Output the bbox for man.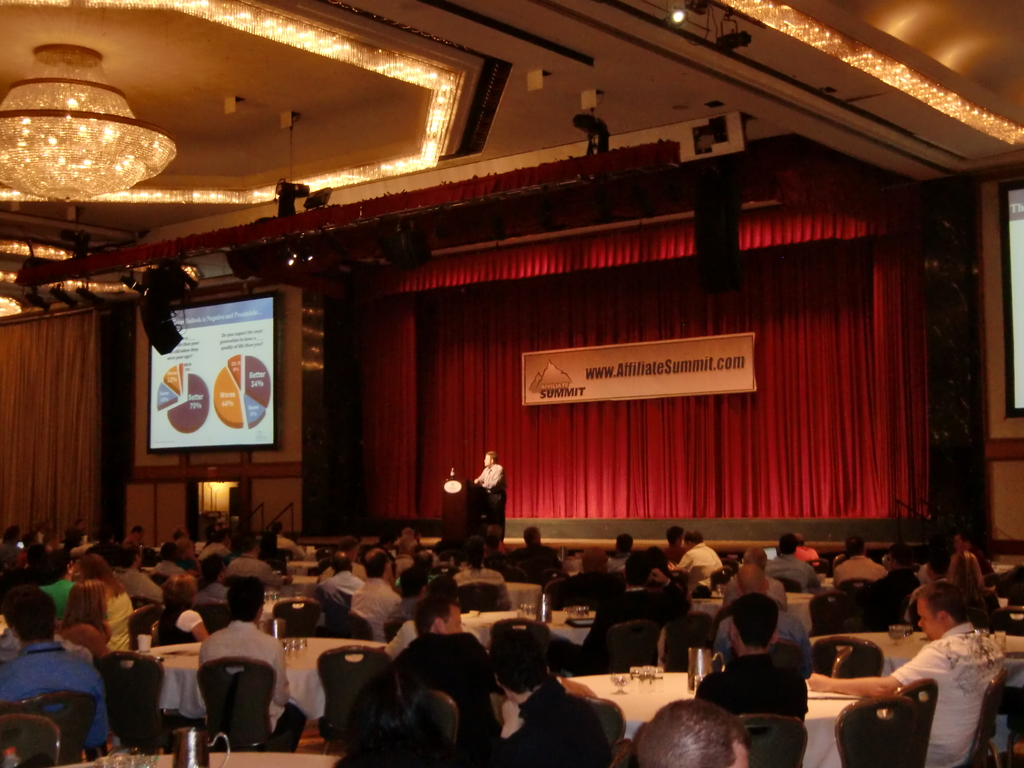
detection(156, 542, 192, 586).
